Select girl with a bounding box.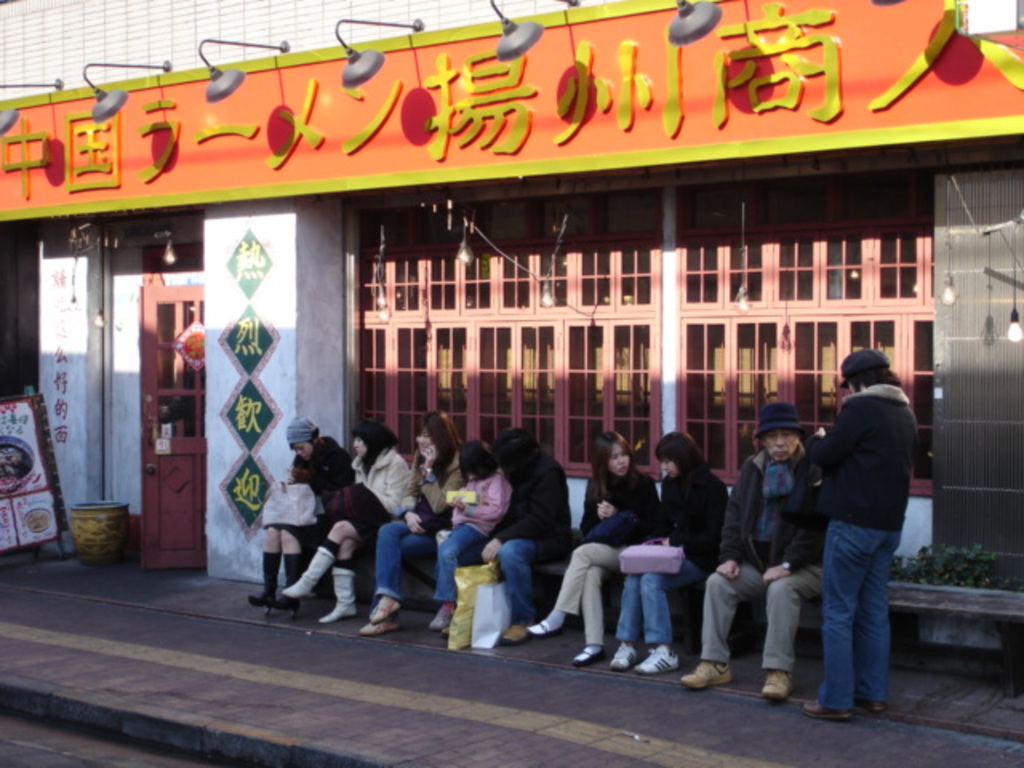
435/435/515/634.
